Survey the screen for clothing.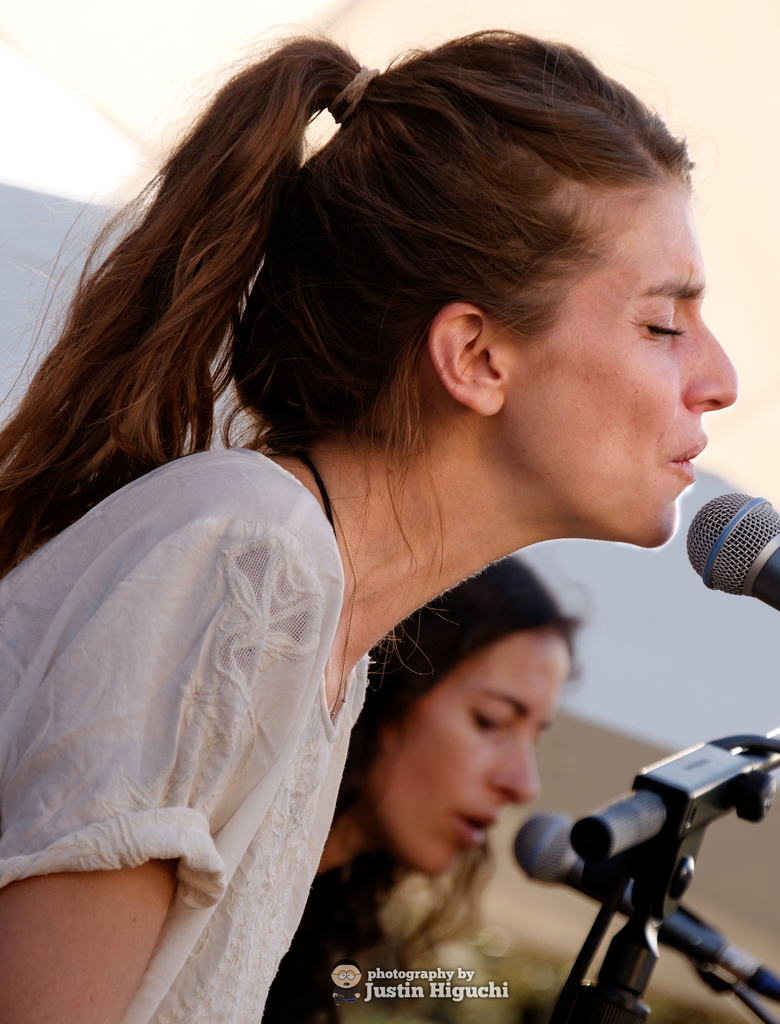
Survey found: locate(0, 456, 353, 1023).
